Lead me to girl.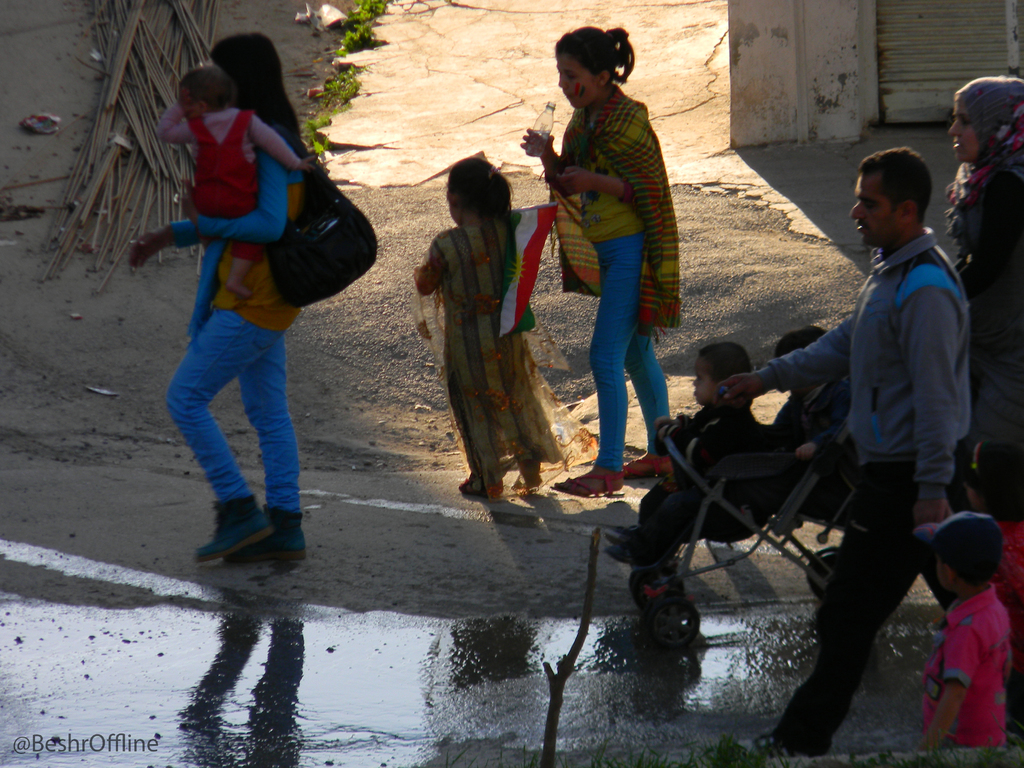
Lead to left=518, top=28, right=681, bottom=496.
